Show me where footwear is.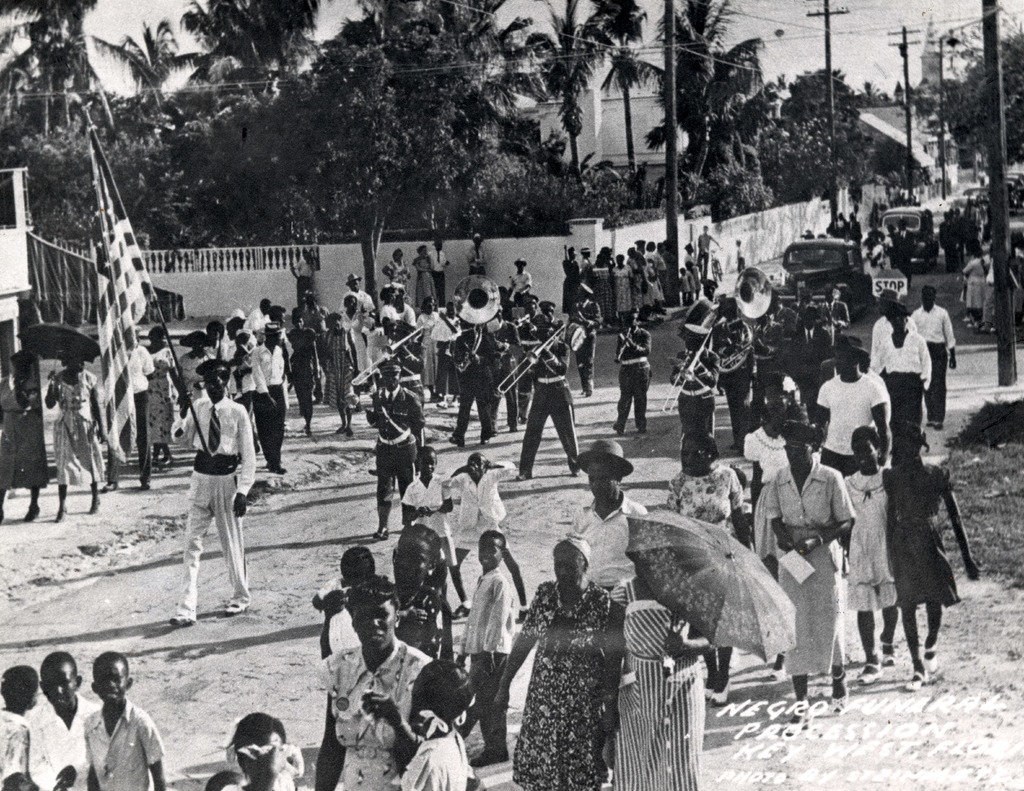
footwear is at <region>701, 685, 714, 699</region>.
